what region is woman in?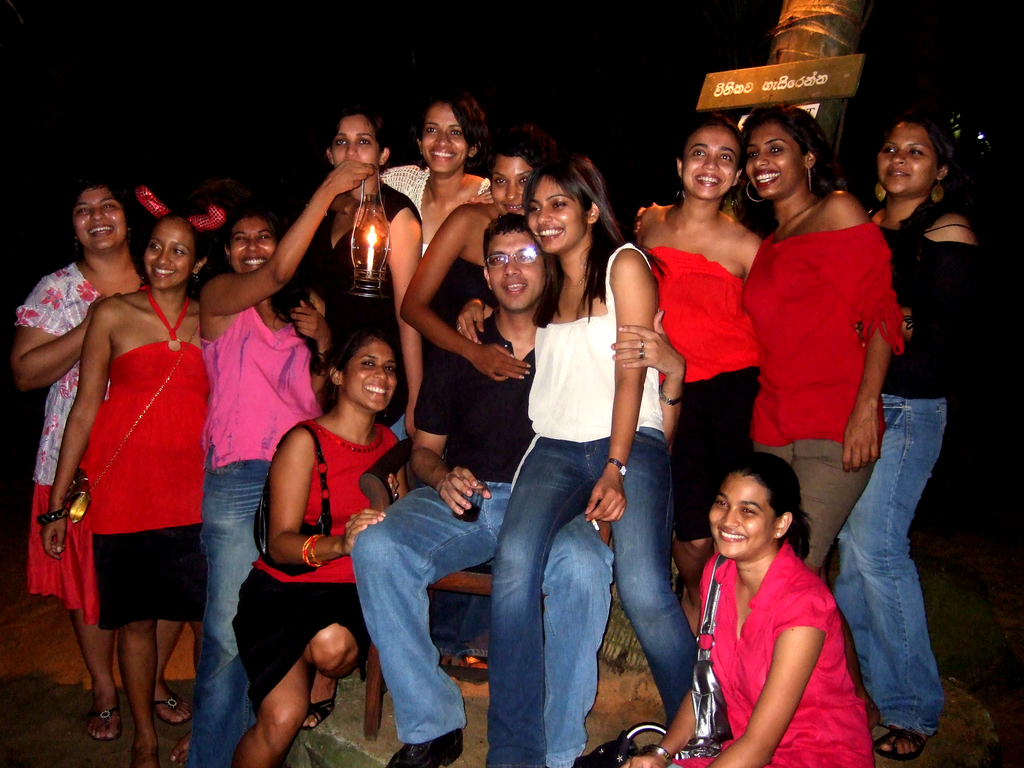
{"left": 287, "top": 103, "right": 424, "bottom": 436}.
